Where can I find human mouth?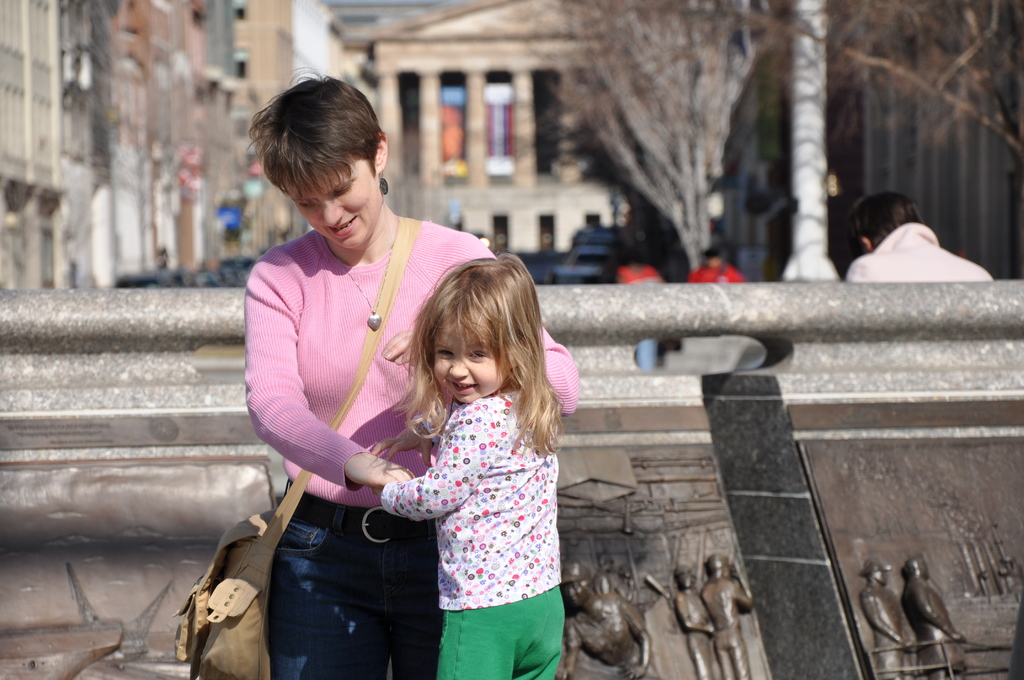
You can find it at (448,371,473,395).
